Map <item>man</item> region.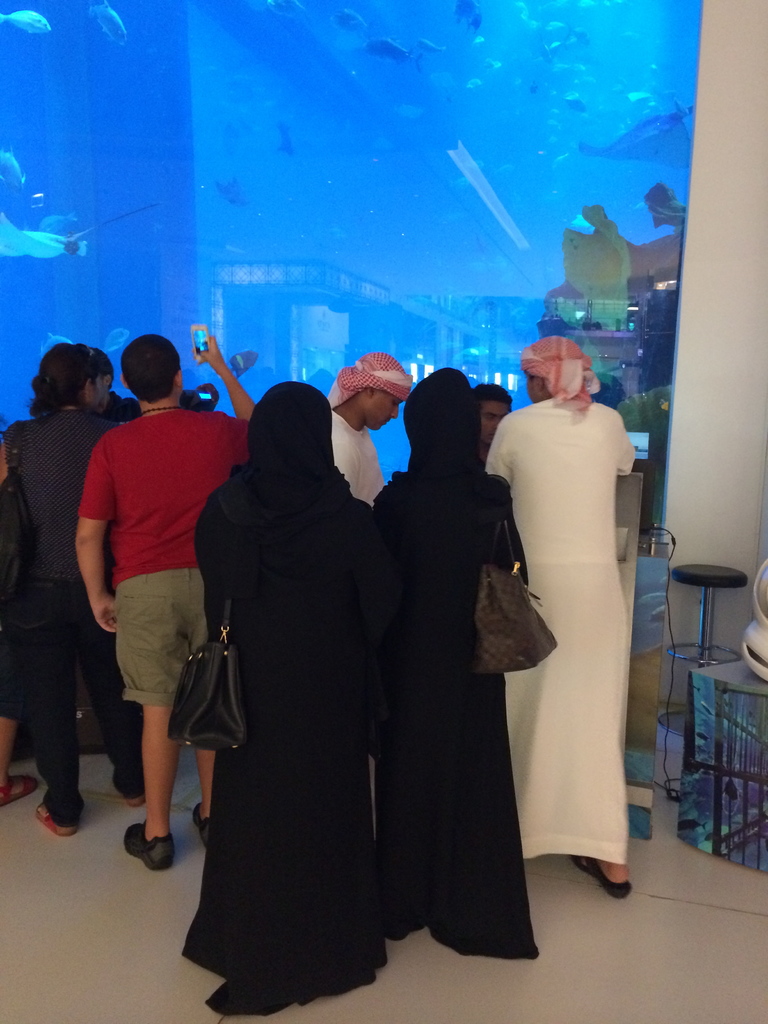
Mapped to x1=95 y1=349 x2=142 y2=424.
